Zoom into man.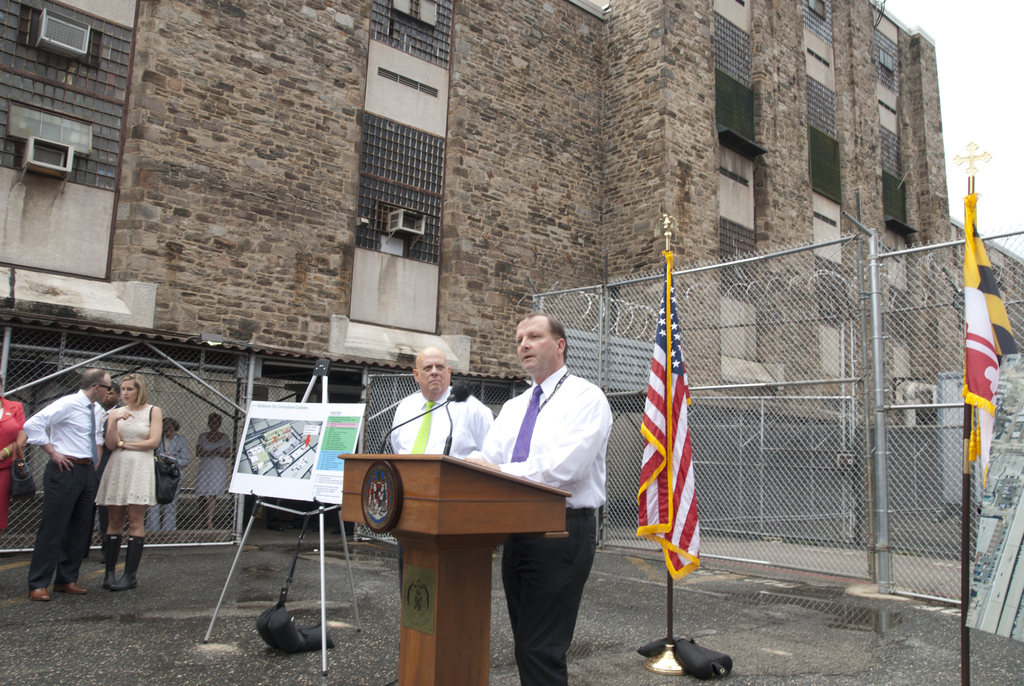
Zoom target: x1=19, y1=355, x2=113, y2=604.
